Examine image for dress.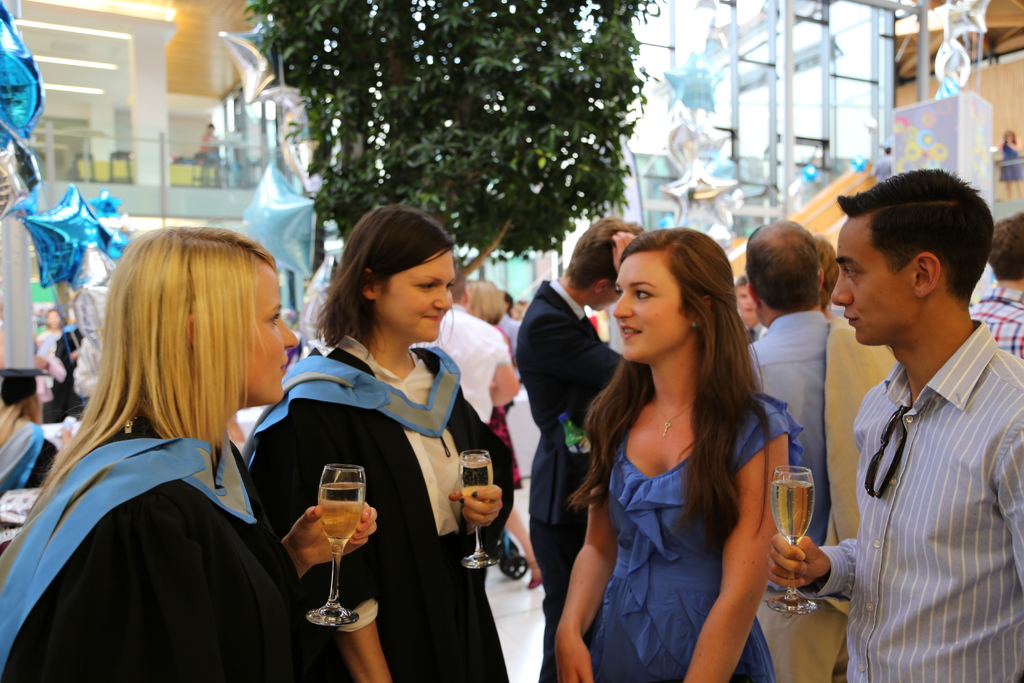
Examination result: <region>556, 333, 780, 668</region>.
